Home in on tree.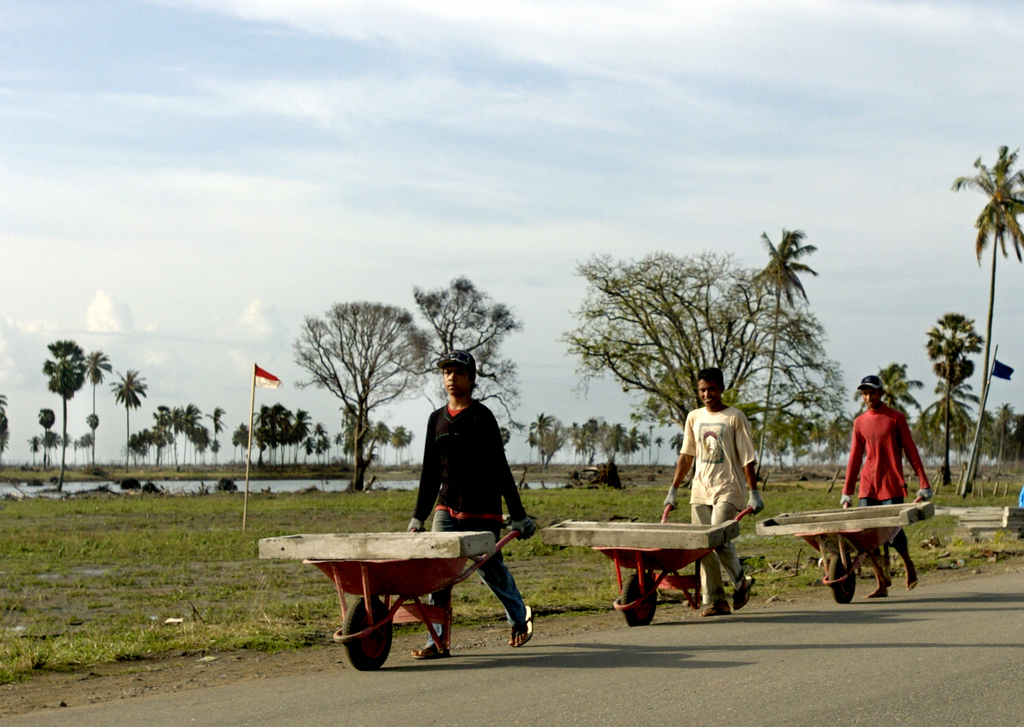
Homed in at select_region(572, 410, 602, 484).
